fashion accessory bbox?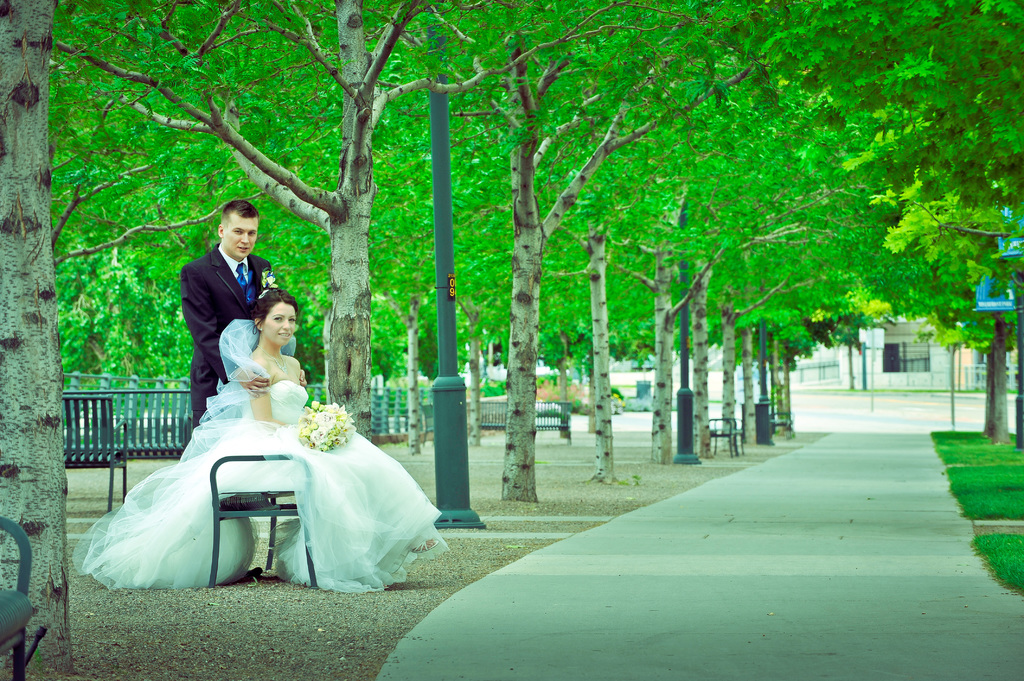
413 538 440 552
